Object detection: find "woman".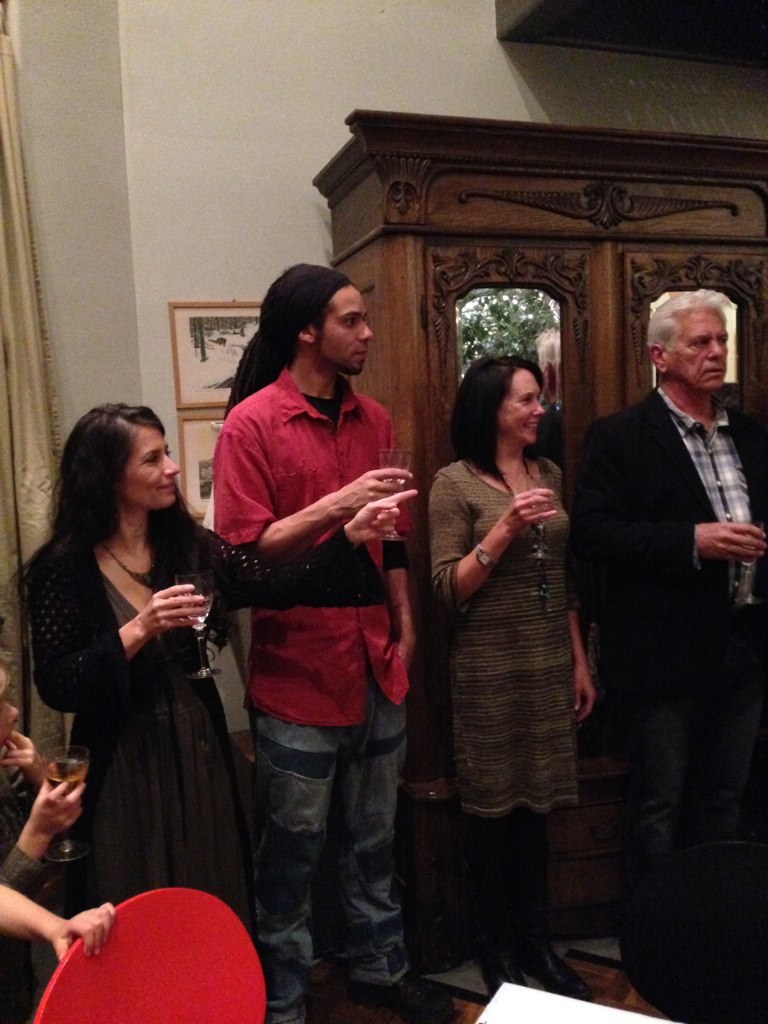
[418, 336, 606, 938].
